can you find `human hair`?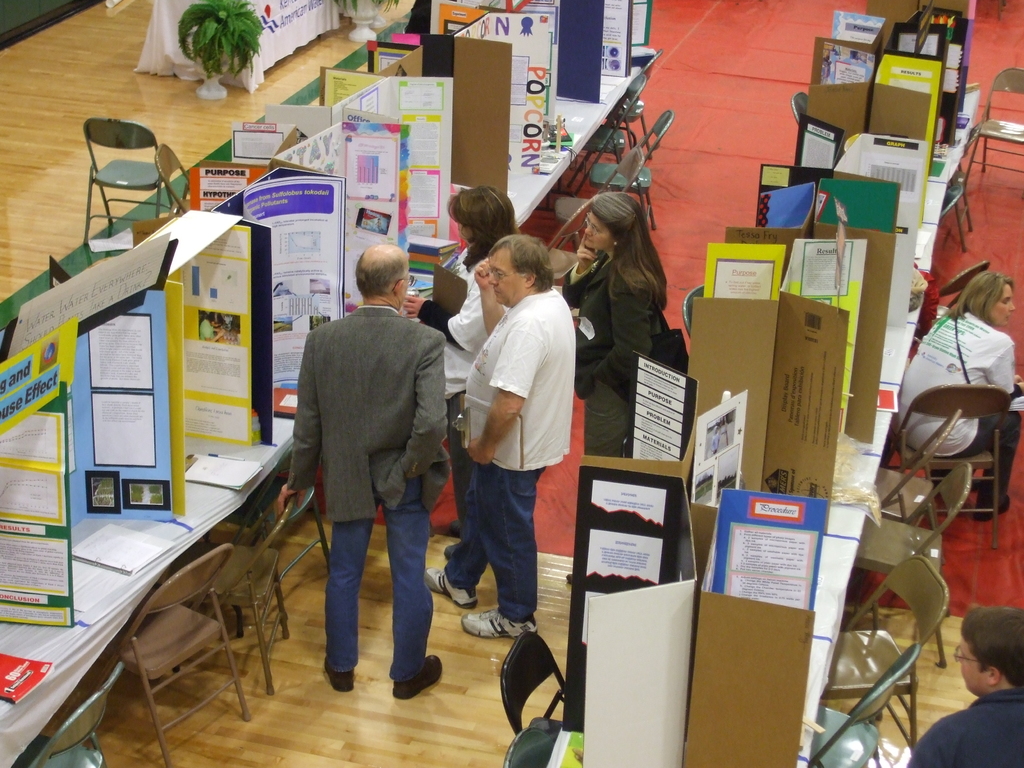
Yes, bounding box: (x1=961, y1=607, x2=1023, y2=688).
